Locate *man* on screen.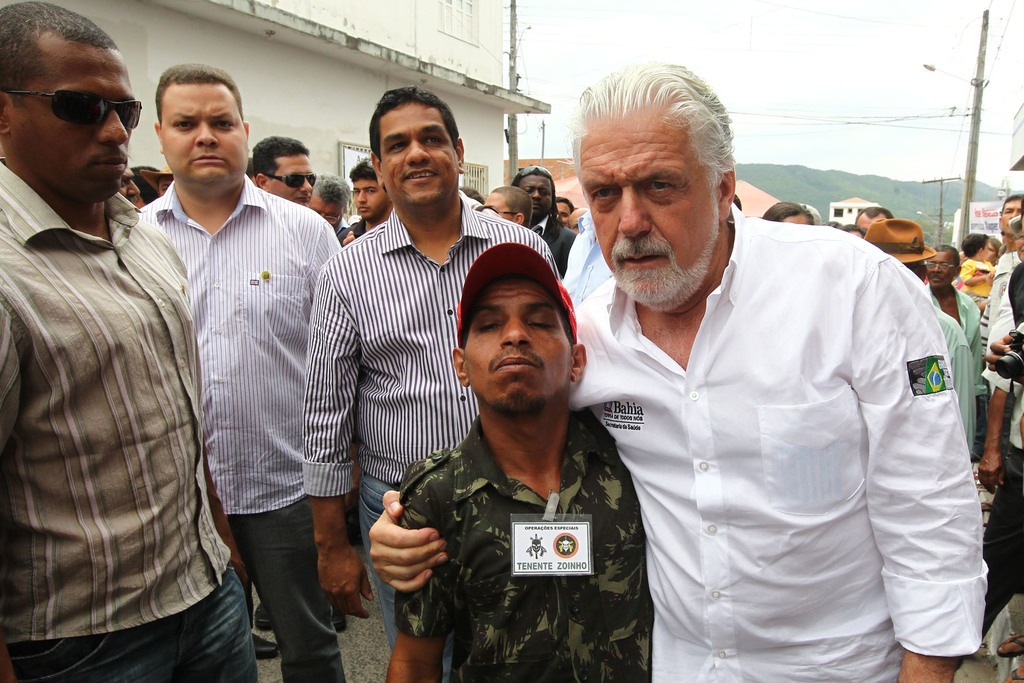
On screen at detection(480, 183, 534, 232).
